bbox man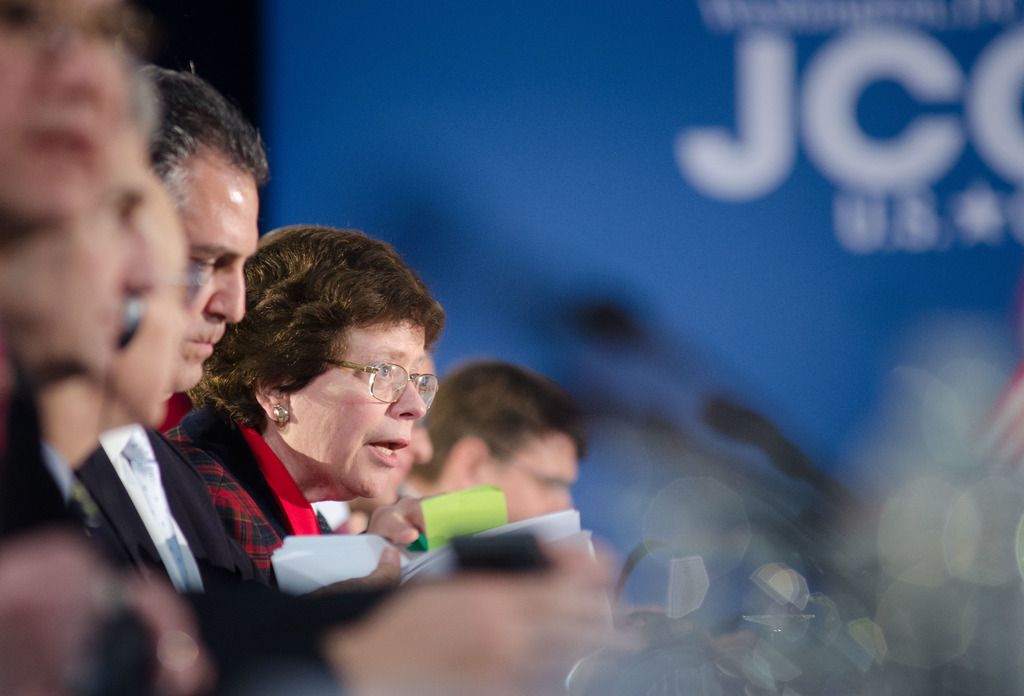
region(149, 65, 618, 695)
